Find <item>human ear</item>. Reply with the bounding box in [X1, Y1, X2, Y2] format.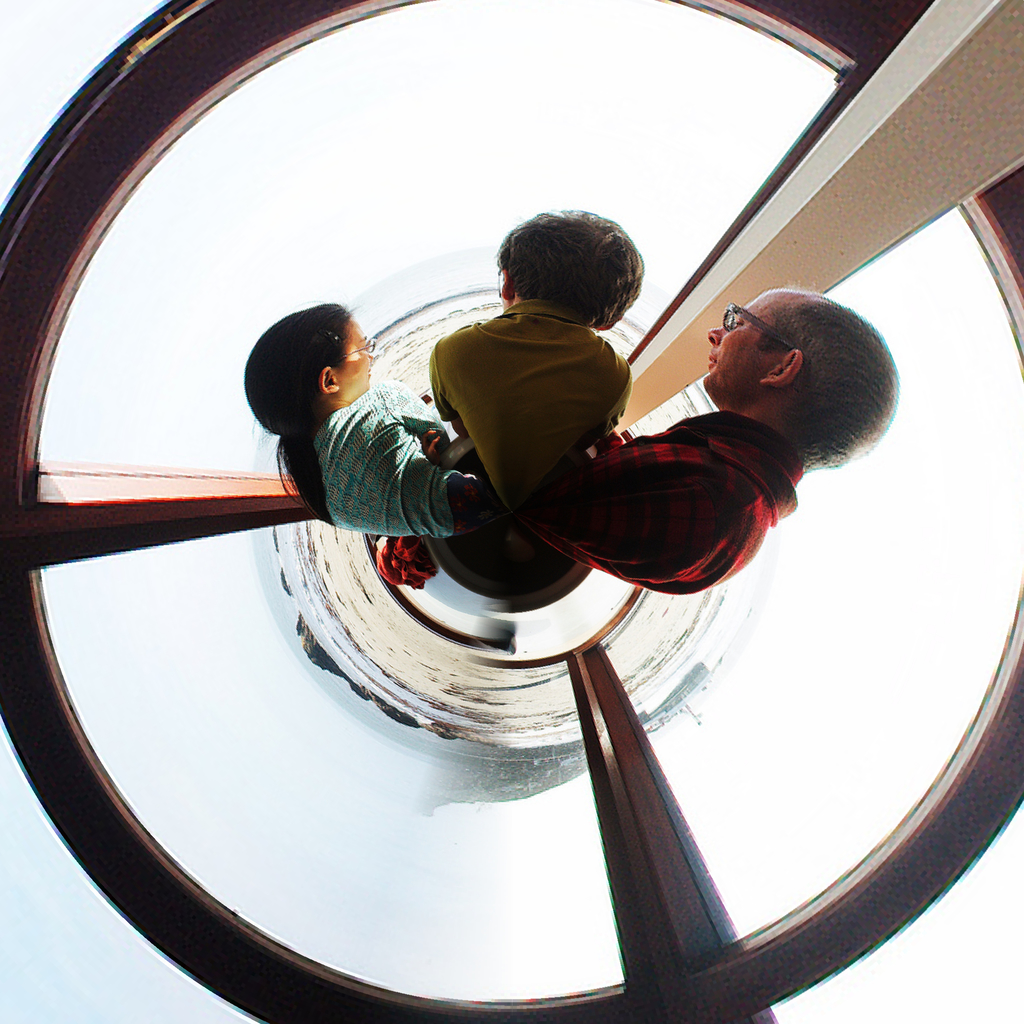
[758, 349, 807, 388].
